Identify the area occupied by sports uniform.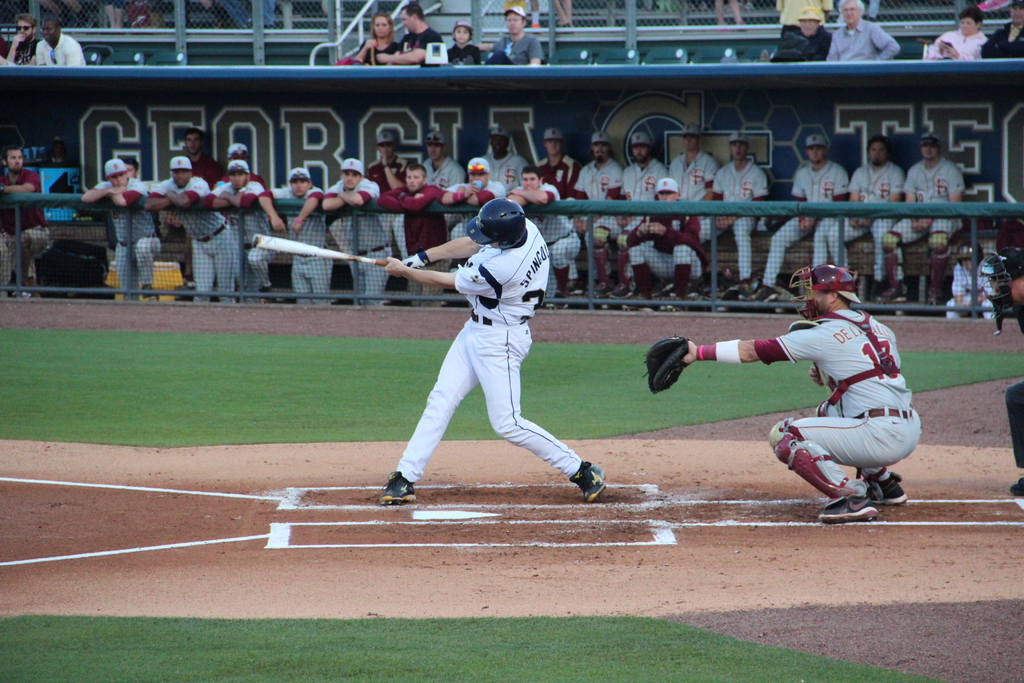
Area: <box>87,158,154,294</box>.
